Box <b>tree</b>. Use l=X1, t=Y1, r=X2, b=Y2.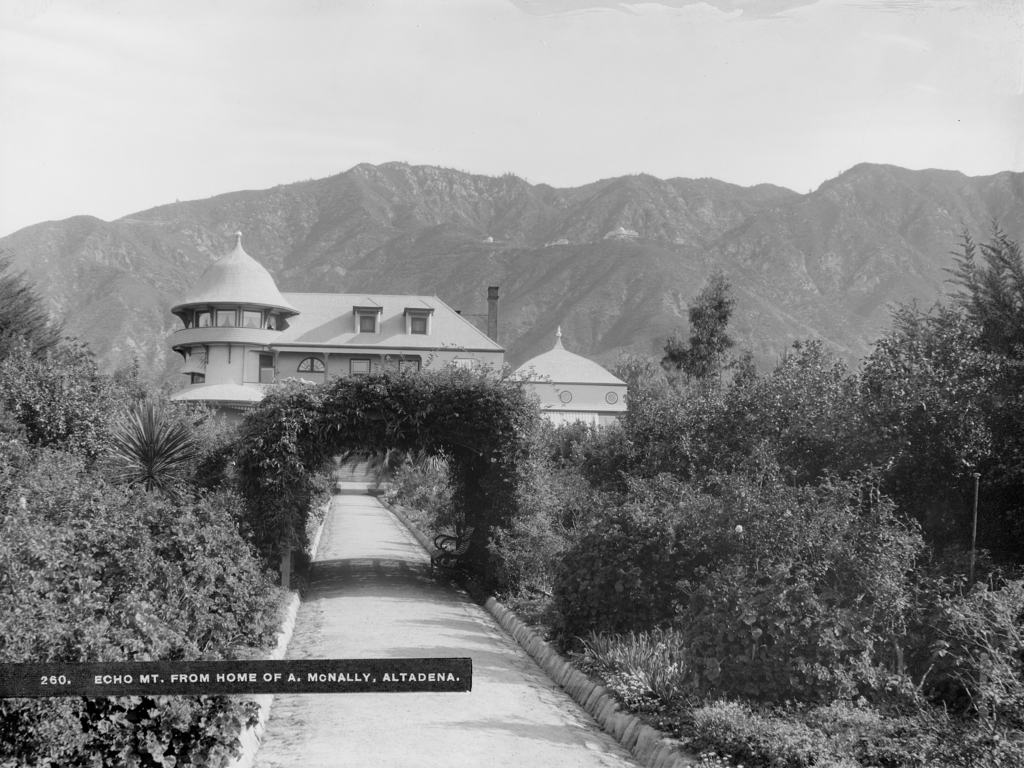
l=856, t=221, r=1023, b=563.
